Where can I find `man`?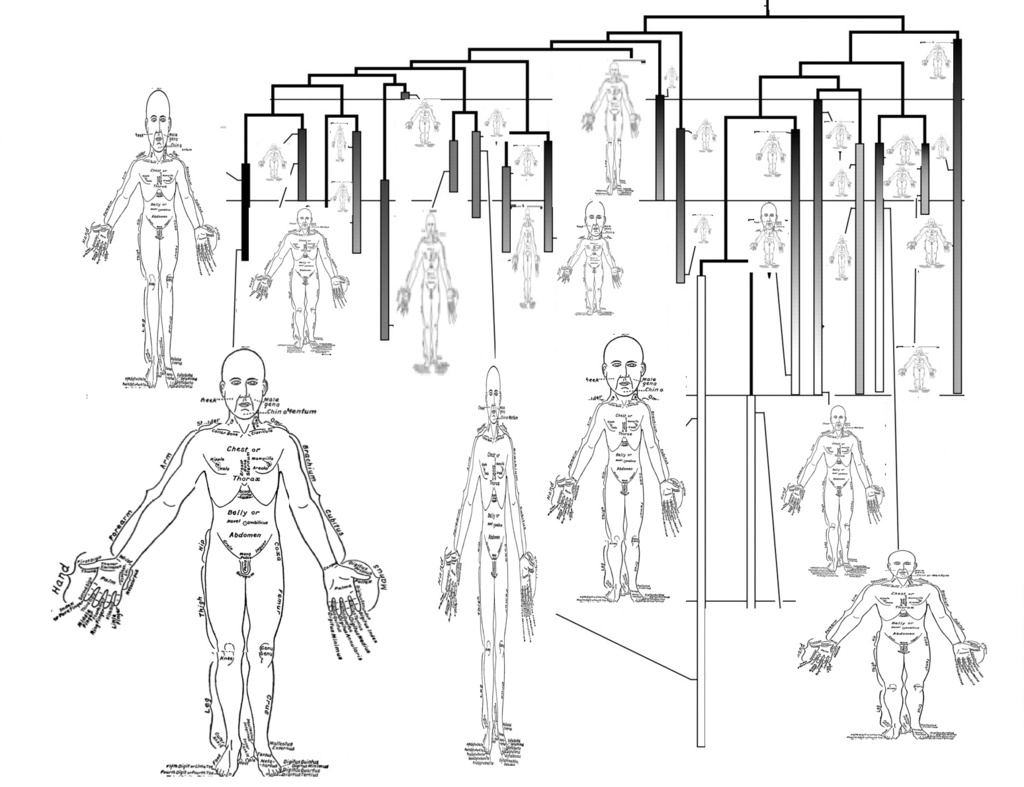
You can find it at bbox(483, 105, 507, 138).
